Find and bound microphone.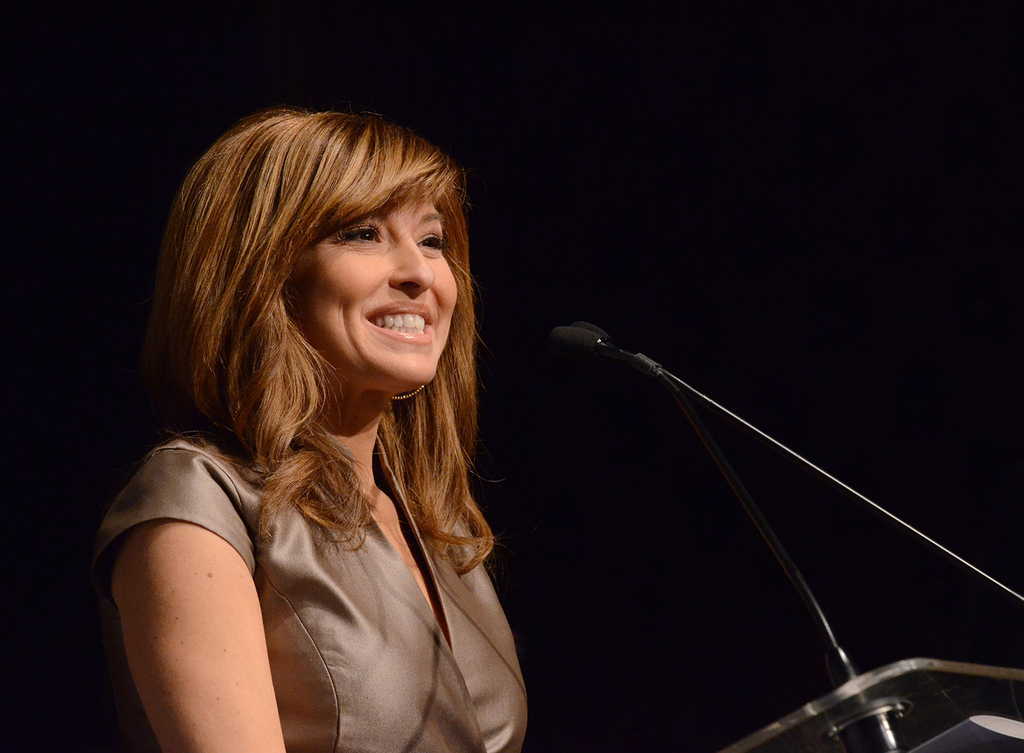
Bound: [x1=547, y1=327, x2=608, y2=354].
